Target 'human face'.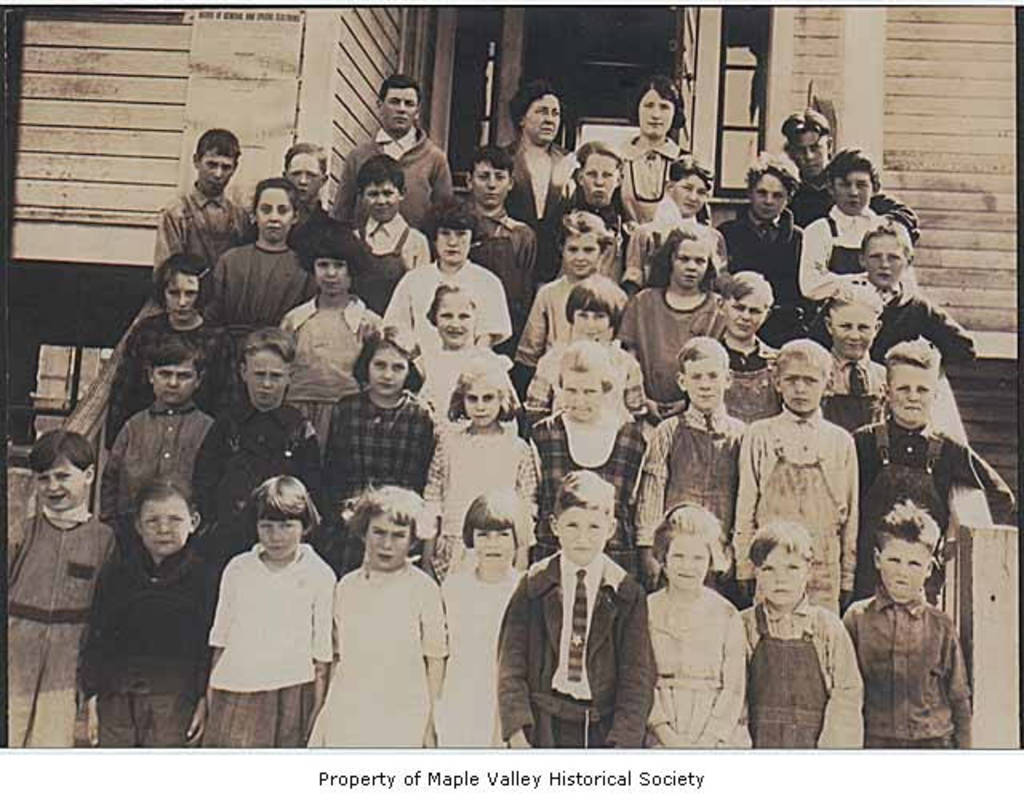
Target region: {"x1": 834, "y1": 306, "x2": 878, "y2": 363}.
